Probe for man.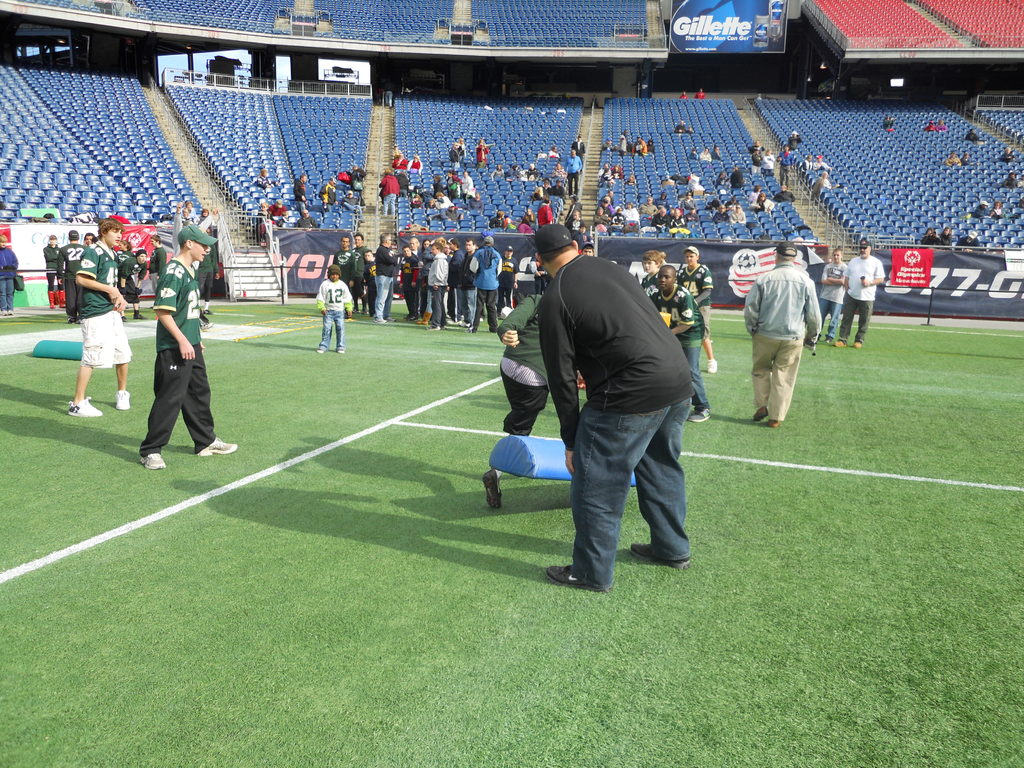
Probe result: [x1=553, y1=179, x2=564, y2=218].
